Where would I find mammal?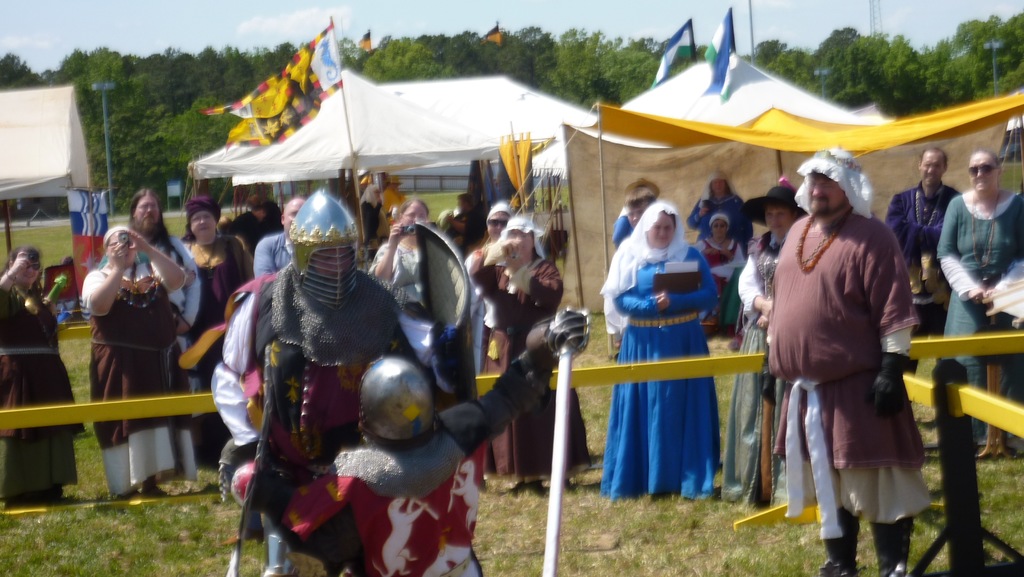
At Rect(884, 143, 960, 352).
